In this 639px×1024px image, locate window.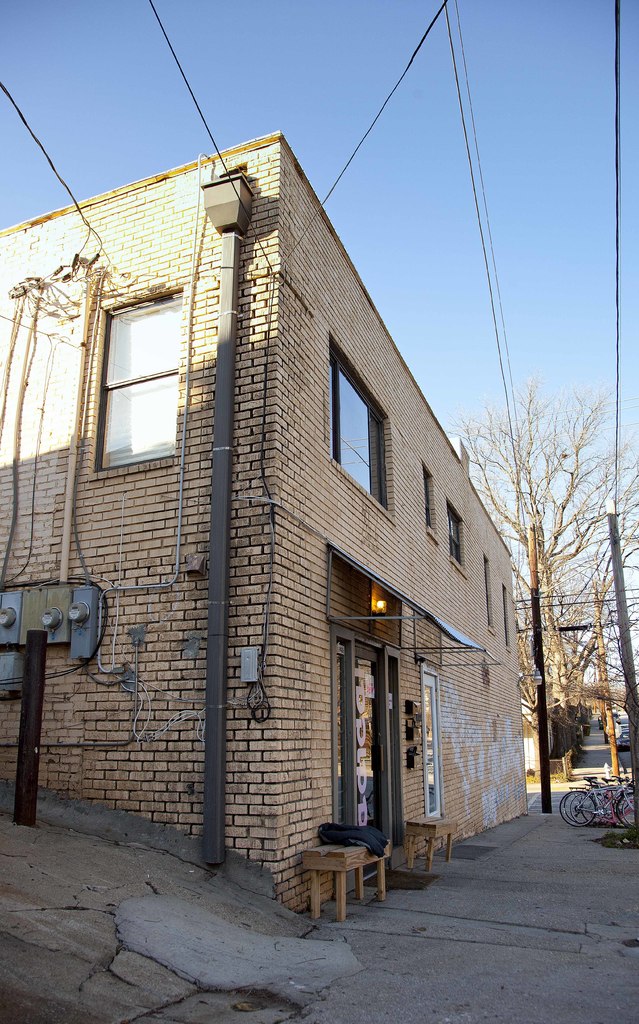
Bounding box: (x1=424, y1=459, x2=436, y2=536).
